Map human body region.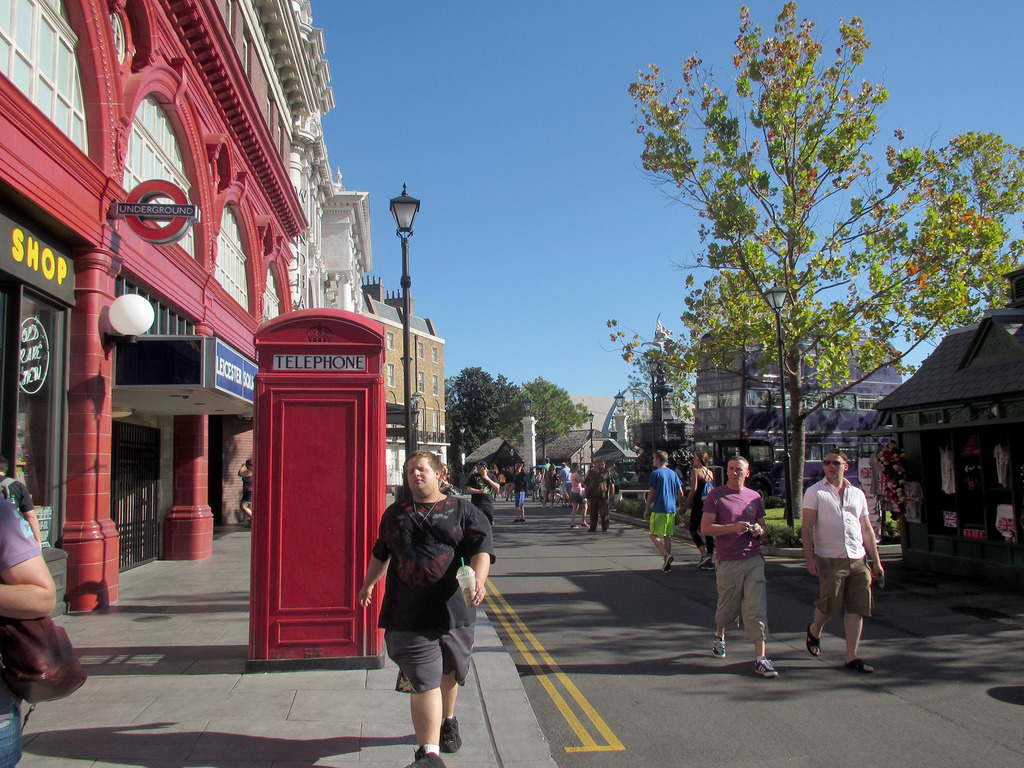
Mapped to box(580, 458, 616, 527).
